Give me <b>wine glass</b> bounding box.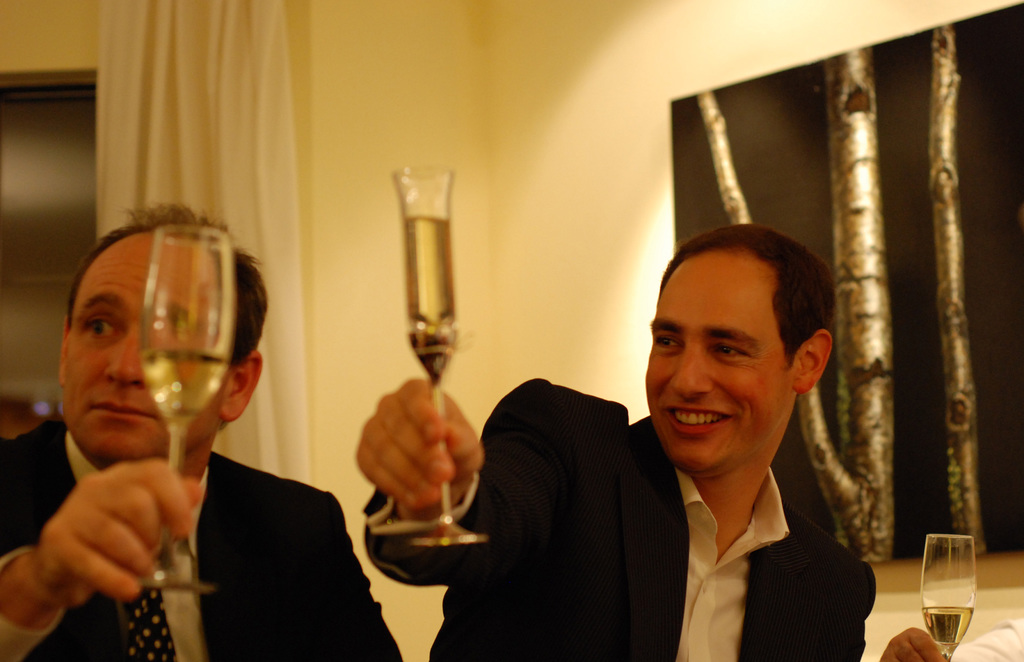
locate(920, 532, 974, 661).
